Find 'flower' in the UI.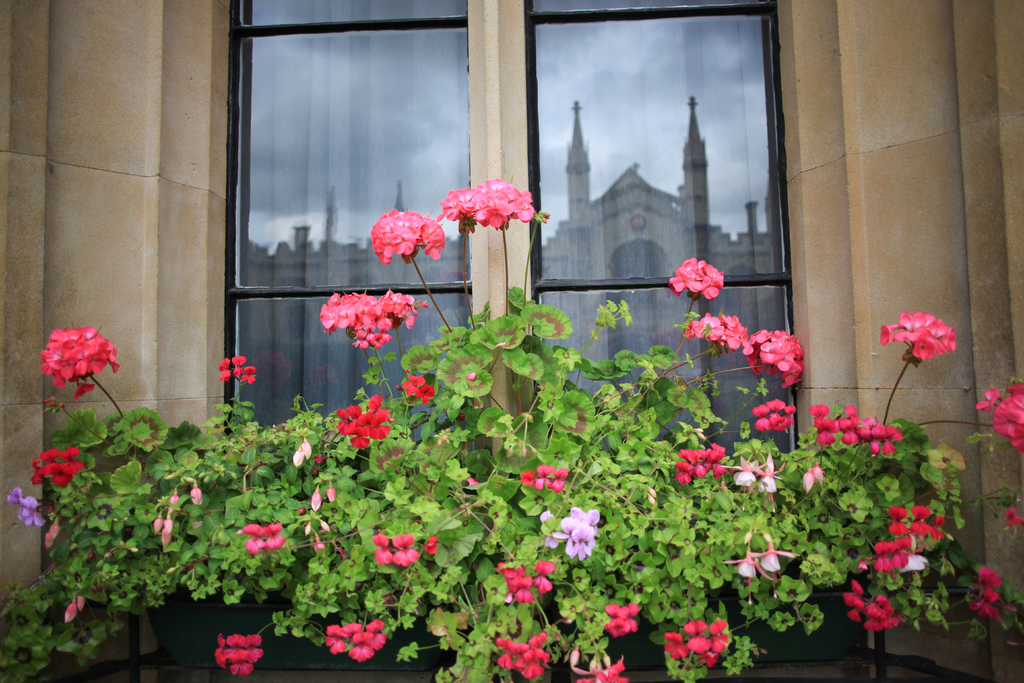
UI element at [572, 649, 627, 682].
